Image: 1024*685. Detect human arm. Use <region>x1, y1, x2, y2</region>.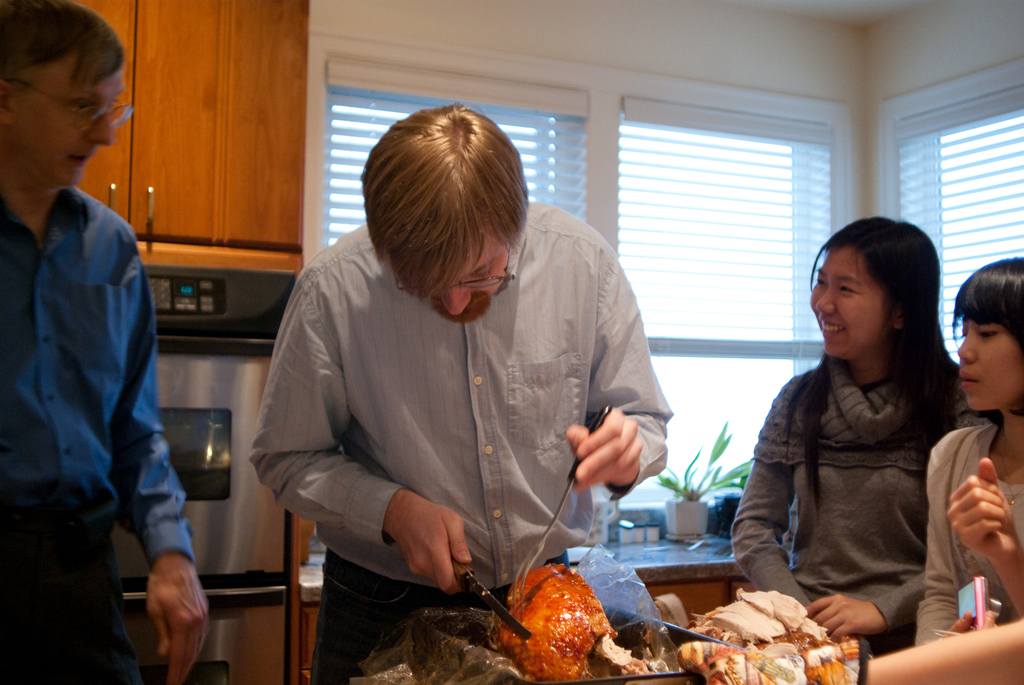
<region>862, 612, 1023, 684</region>.
